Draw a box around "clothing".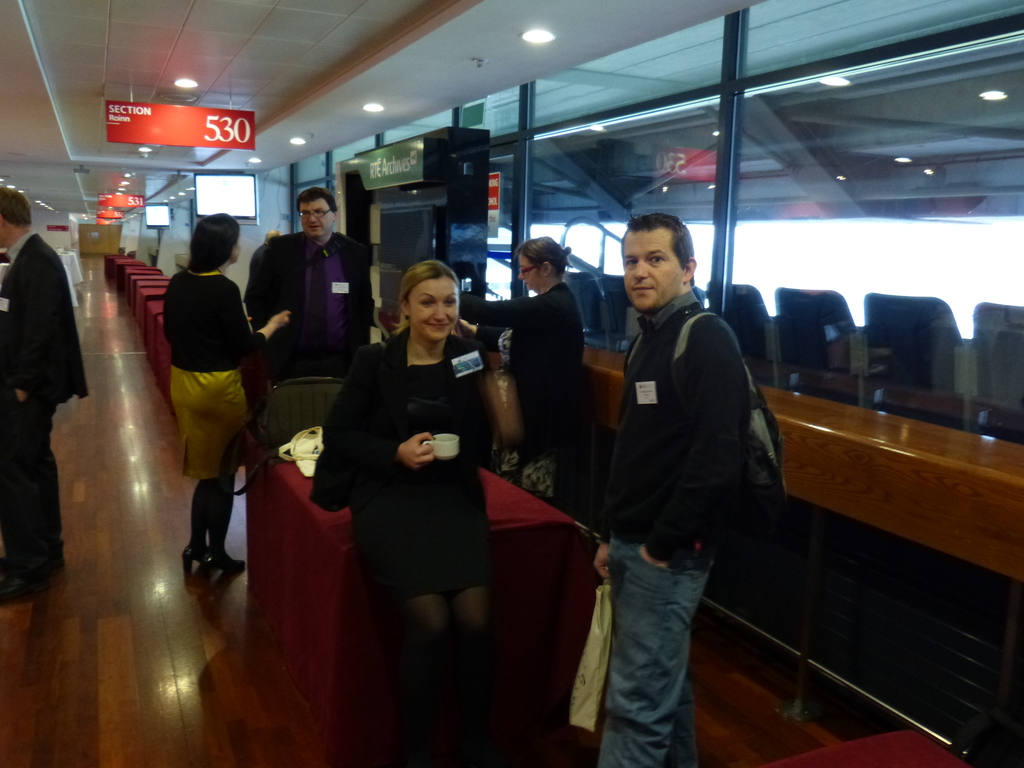
left=460, top=280, right=586, bottom=511.
